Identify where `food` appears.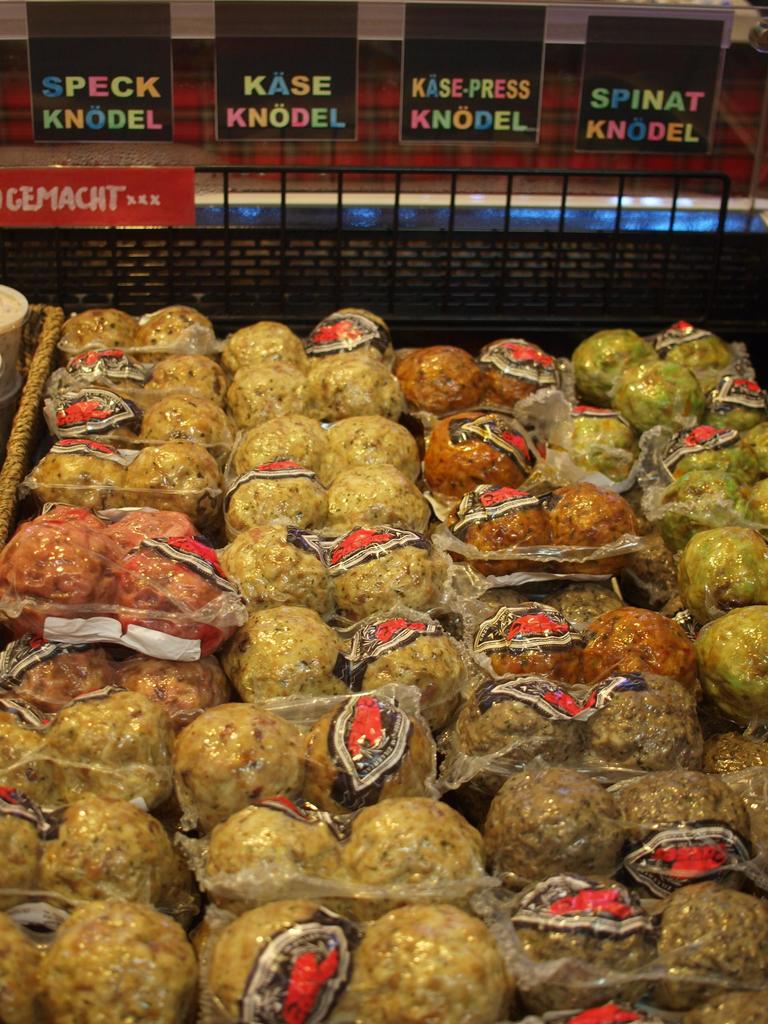
Appears at <box>672,471,753,554</box>.
